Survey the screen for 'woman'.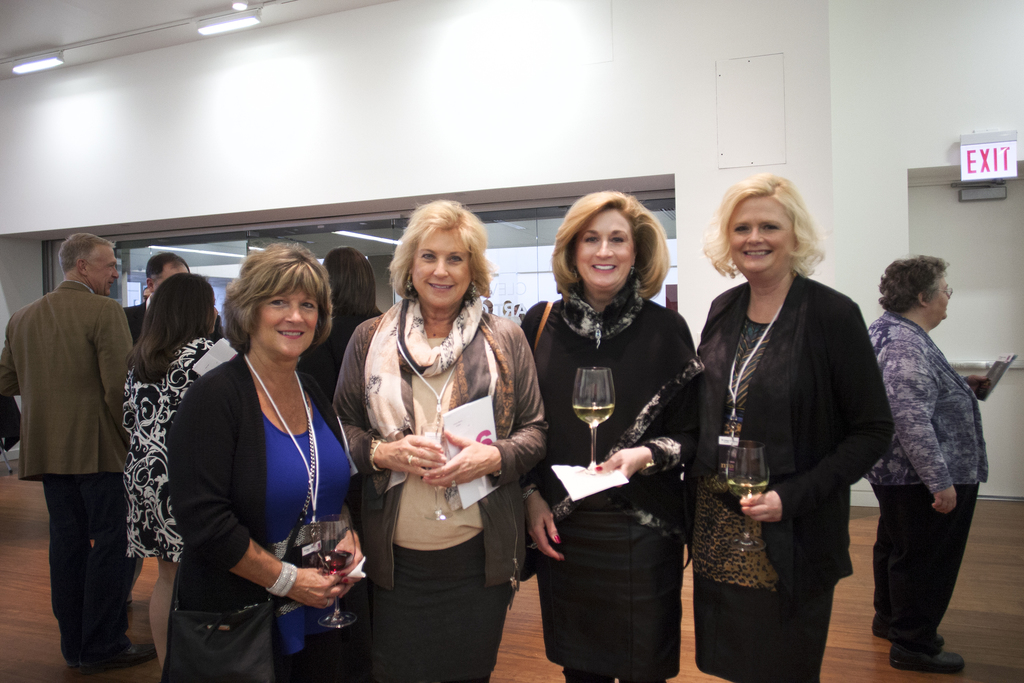
Survey found: 289,248,376,436.
